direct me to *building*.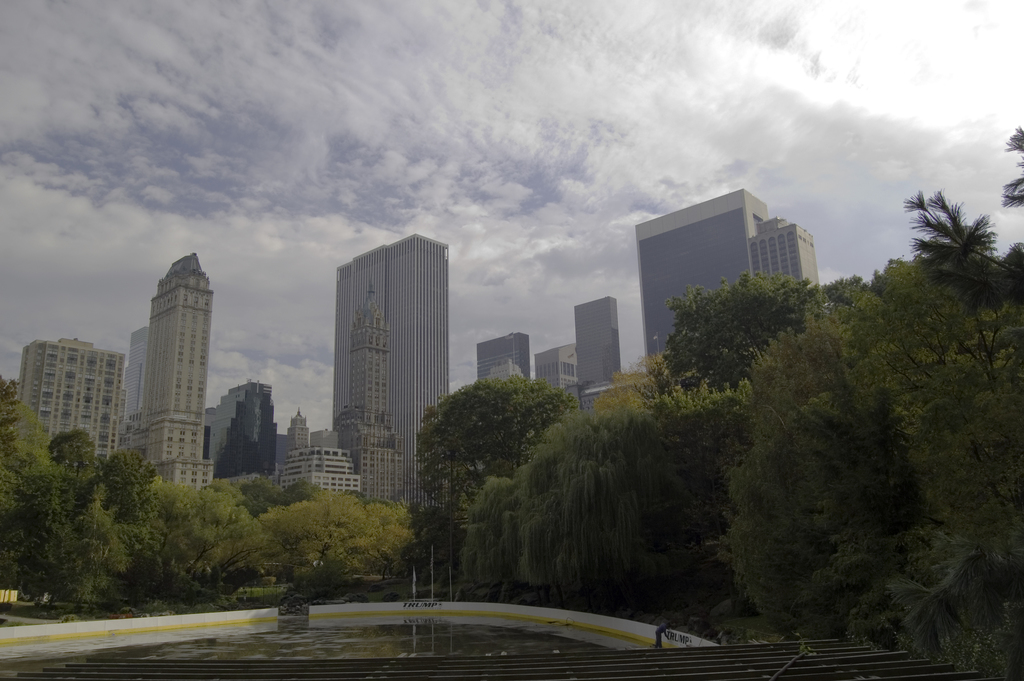
Direction: {"x1": 332, "y1": 233, "x2": 452, "y2": 507}.
